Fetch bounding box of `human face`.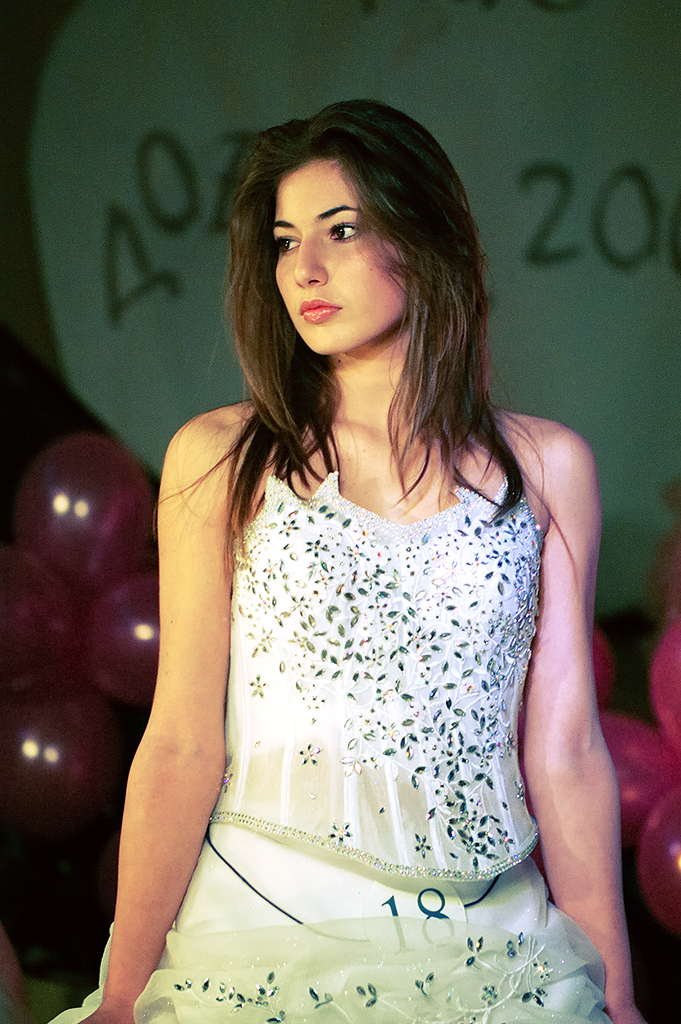
Bbox: box=[268, 150, 415, 346].
